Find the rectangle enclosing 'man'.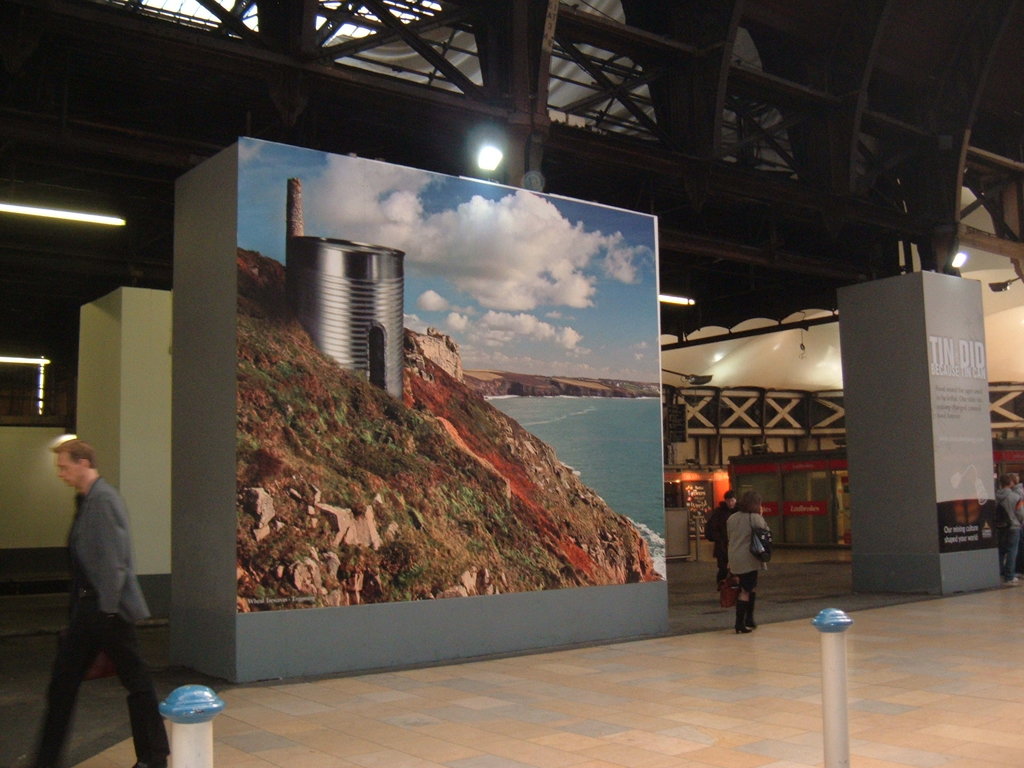
rect(705, 492, 742, 590).
